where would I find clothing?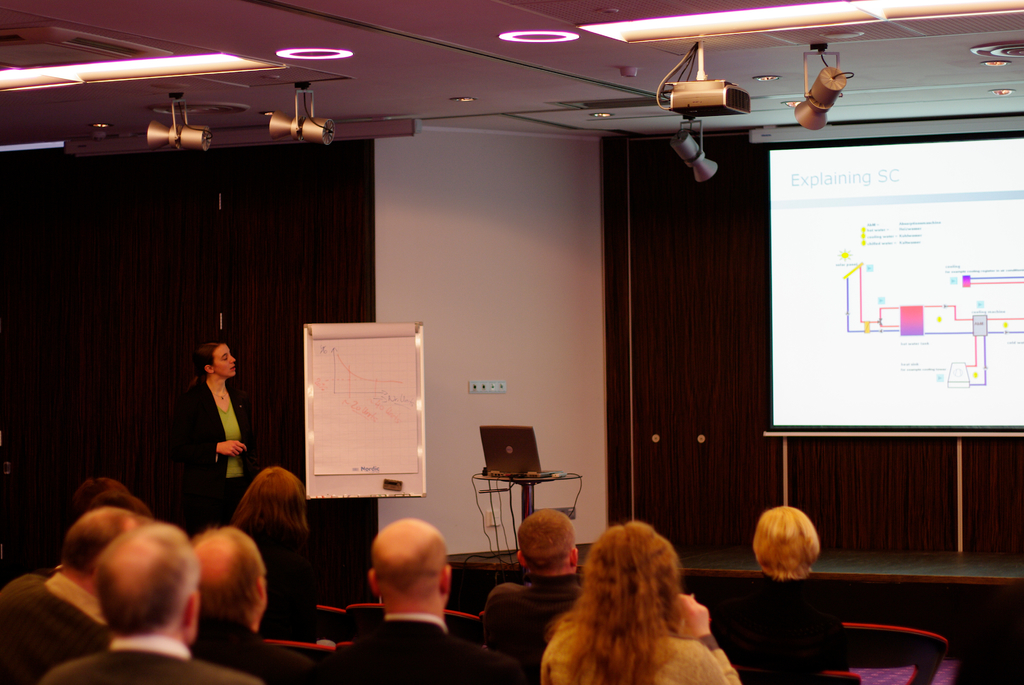
At 314/613/532/684.
